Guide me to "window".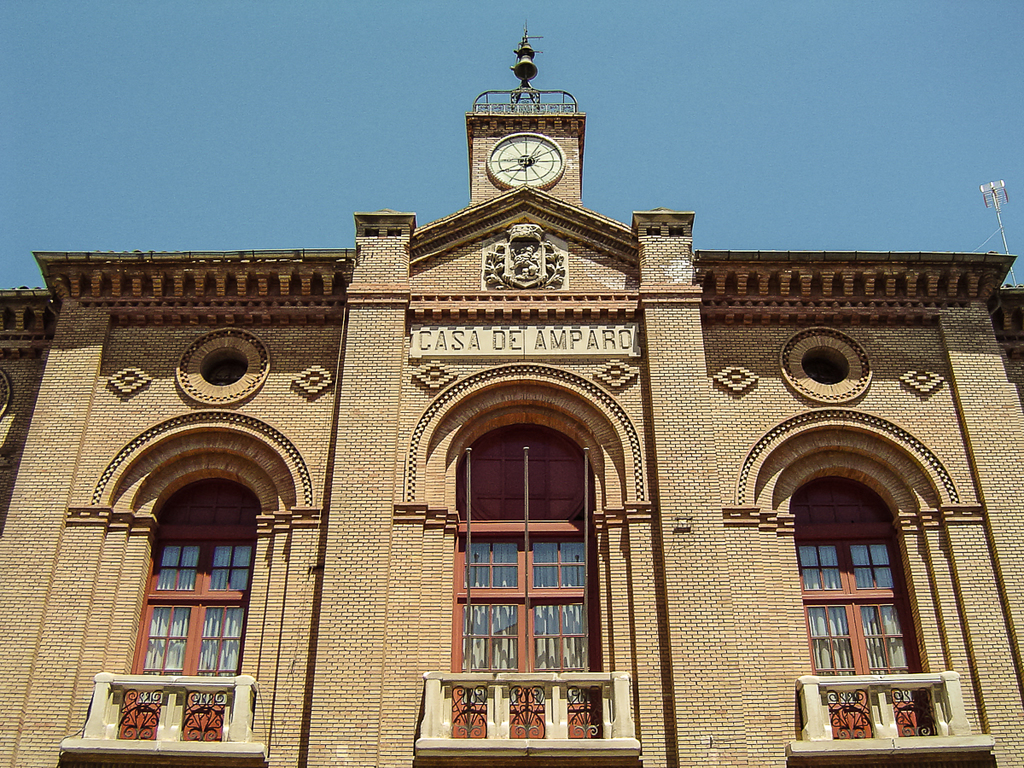
Guidance: 119 480 260 742.
